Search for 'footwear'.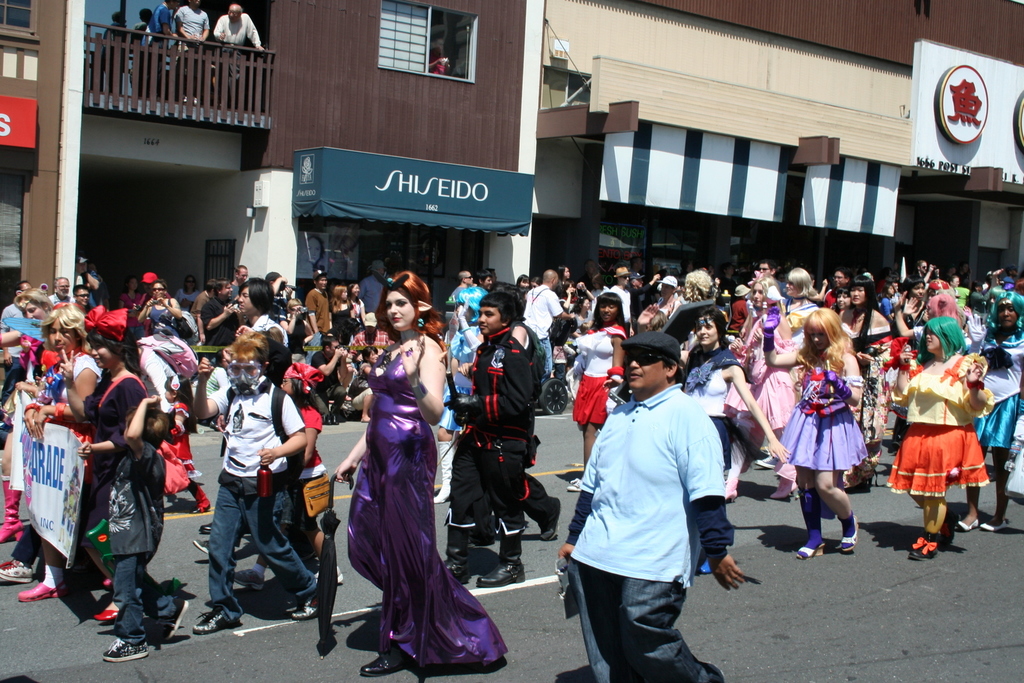
Found at <box>837,511,861,554</box>.
